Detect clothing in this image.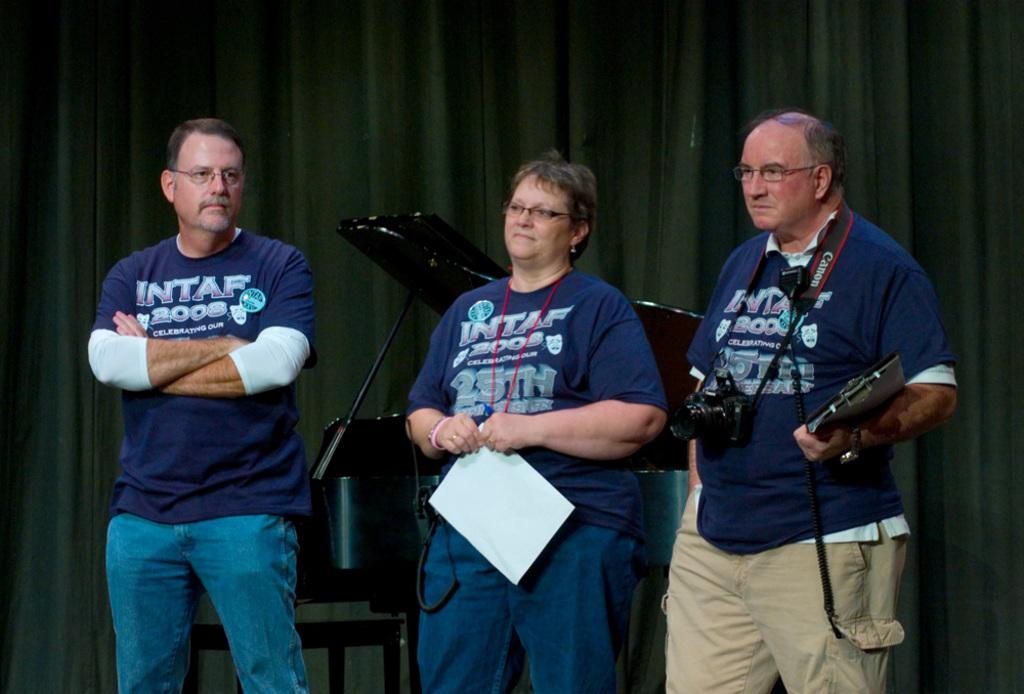
Detection: 80/221/312/693.
